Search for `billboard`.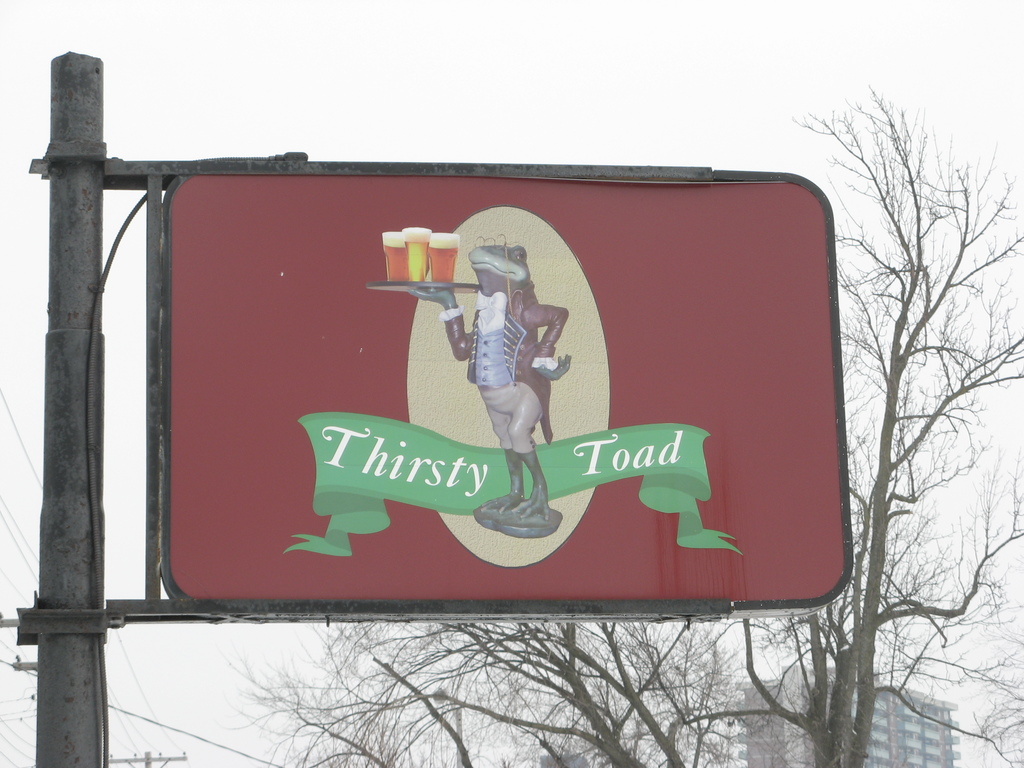
Found at 153/166/858/620.
